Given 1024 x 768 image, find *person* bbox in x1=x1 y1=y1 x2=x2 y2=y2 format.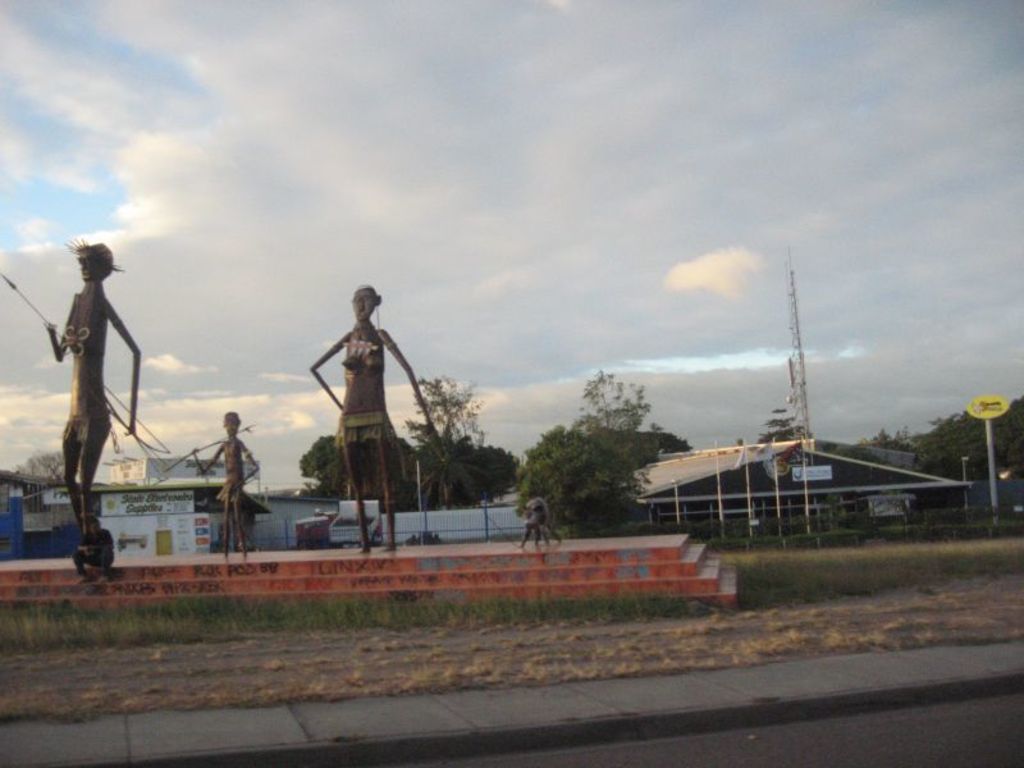
x1=516 y1=506 x2=564 y2=550.
